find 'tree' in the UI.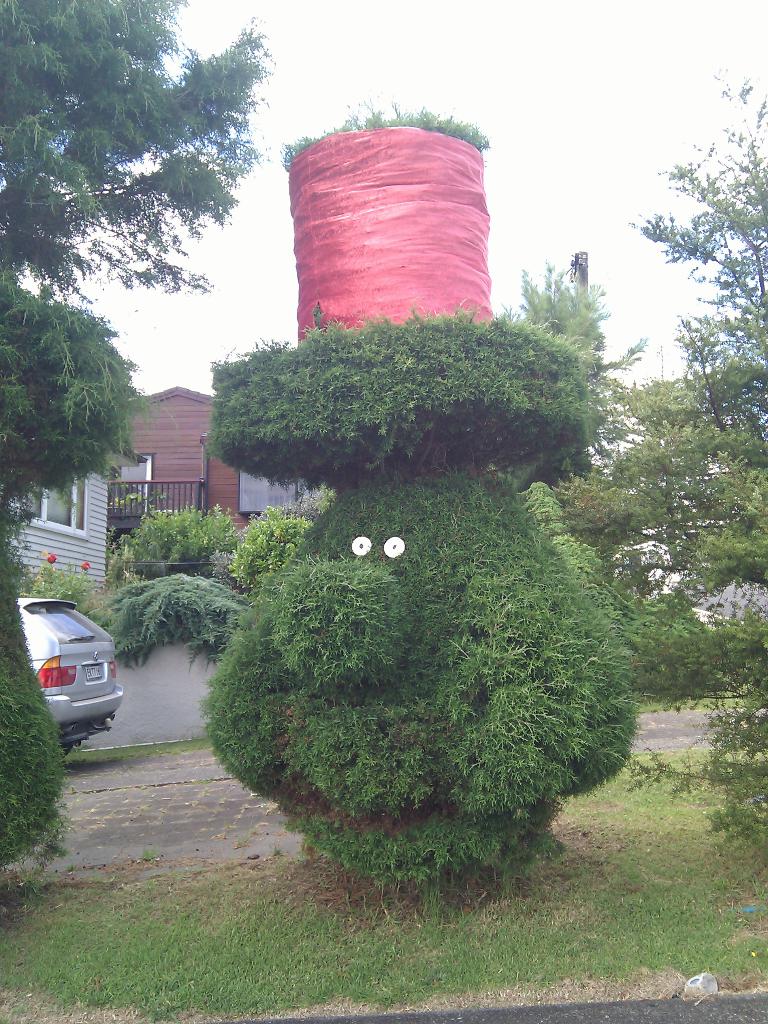
UI element at 198,97,644,905.
